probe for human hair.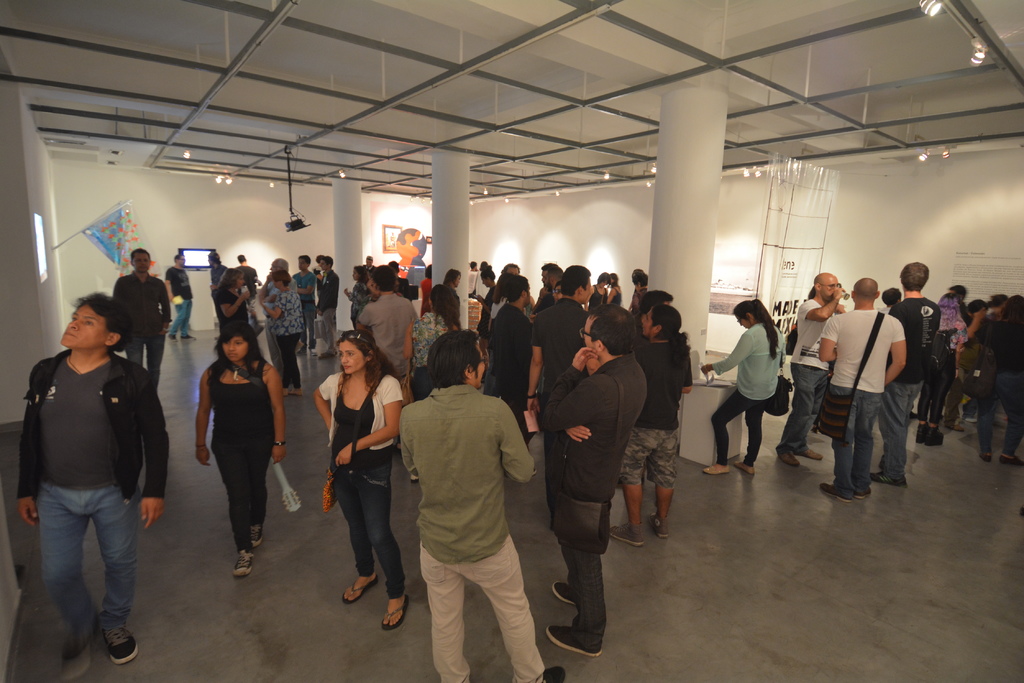
Probe result: Rect(72, 290, 134, 351).
